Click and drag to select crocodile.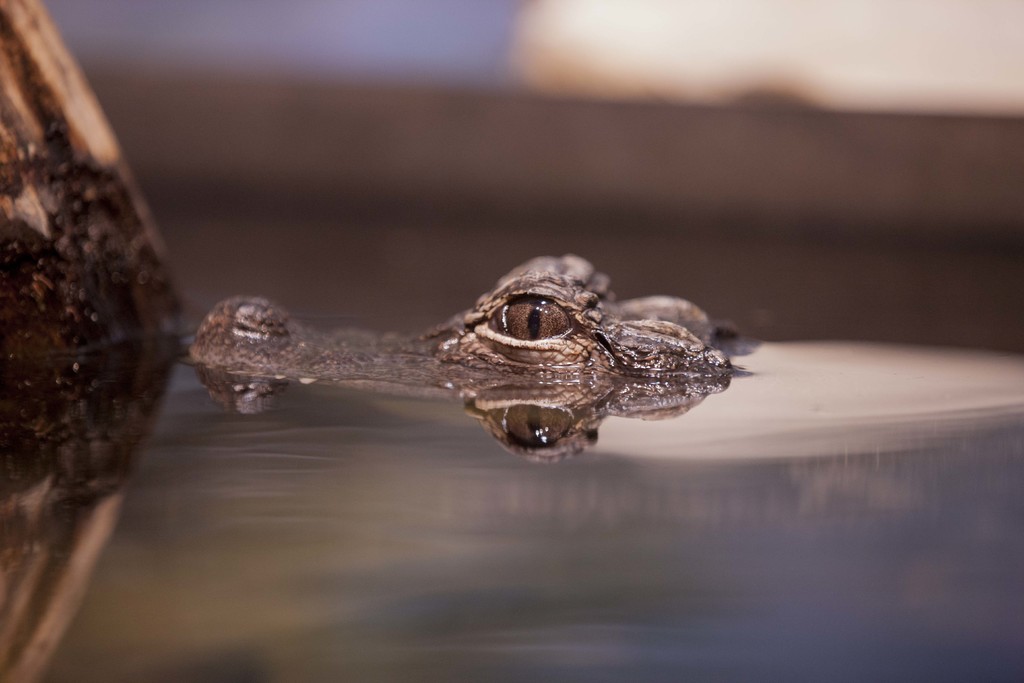
Selection: locate(180, 258, 748, 377).
